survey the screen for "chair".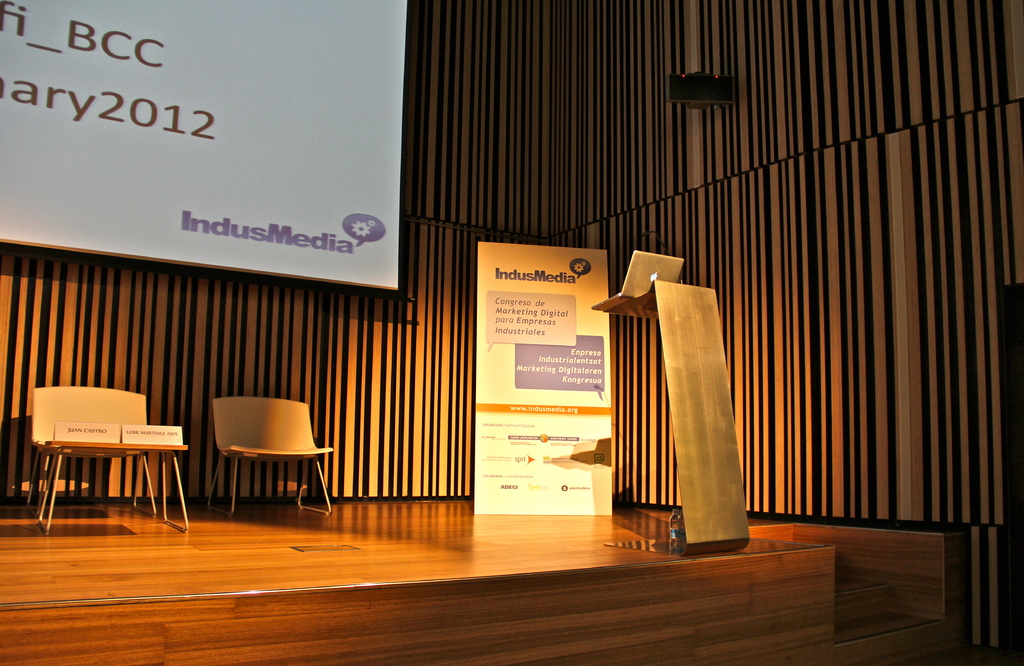
Survey found: (200, 393, 333, 513).
